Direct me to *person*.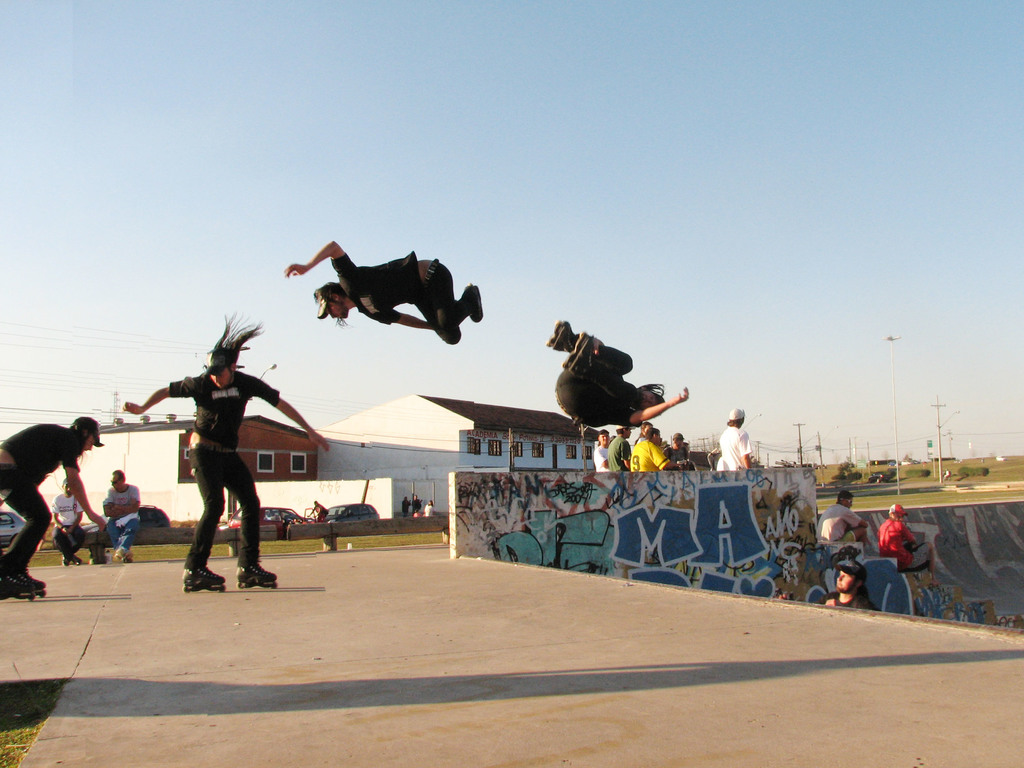
Direction: box=[587, 425, 705, 474].
